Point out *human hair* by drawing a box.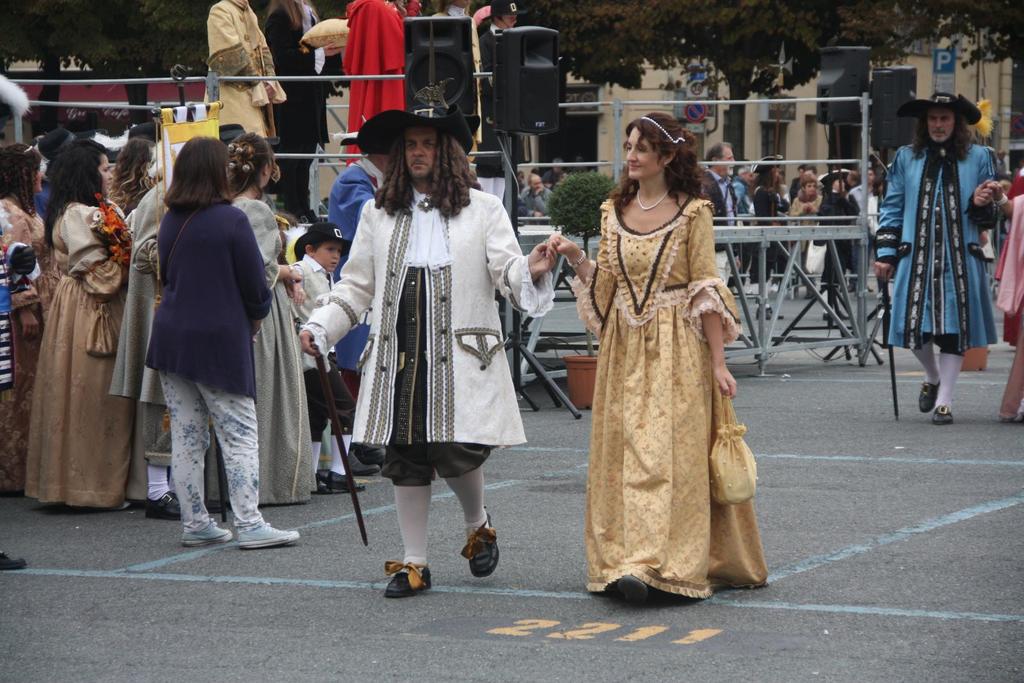
BBox(369, 121, 472, 202).
